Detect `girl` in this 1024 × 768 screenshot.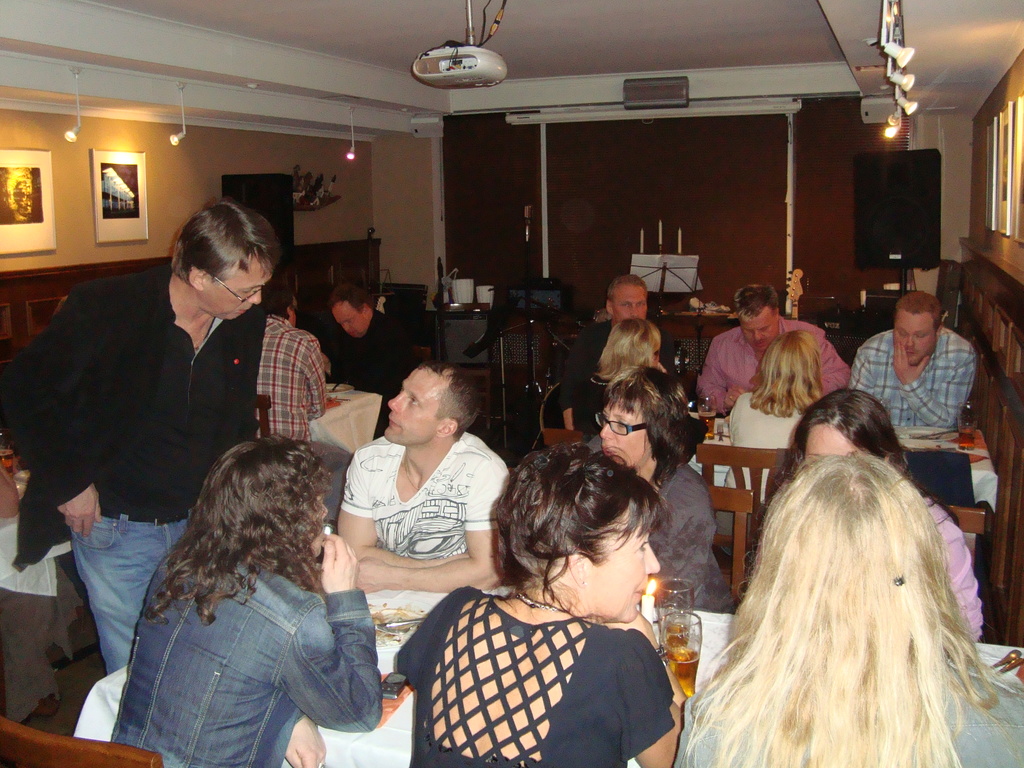
Detection: 793:389:977:640.
